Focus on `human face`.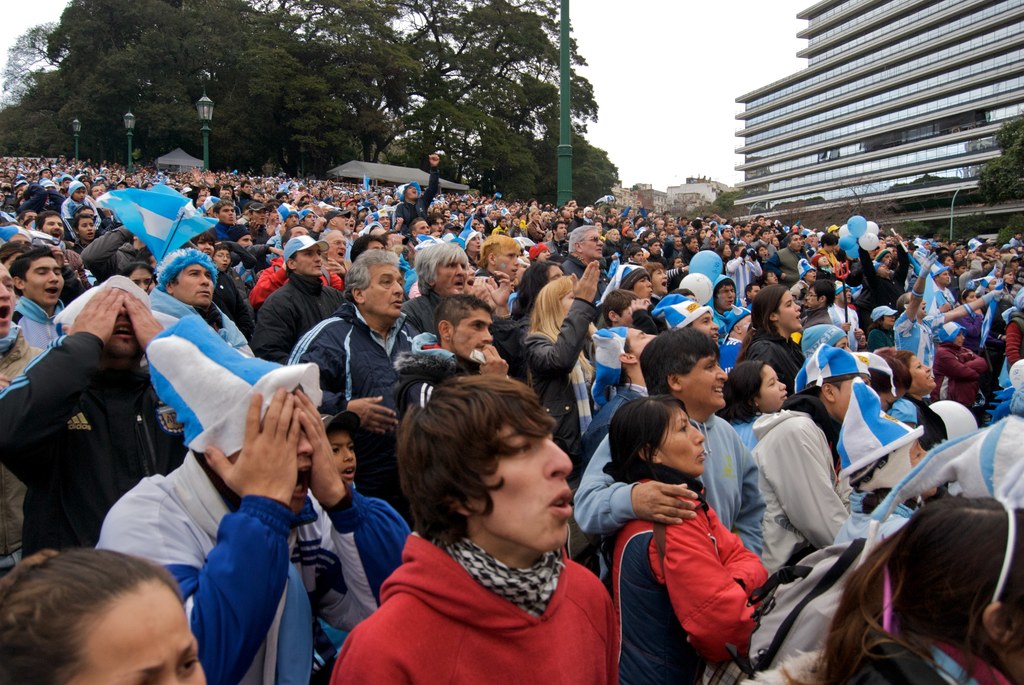
Focused at <region>0, 267, 16, 333</region>.
